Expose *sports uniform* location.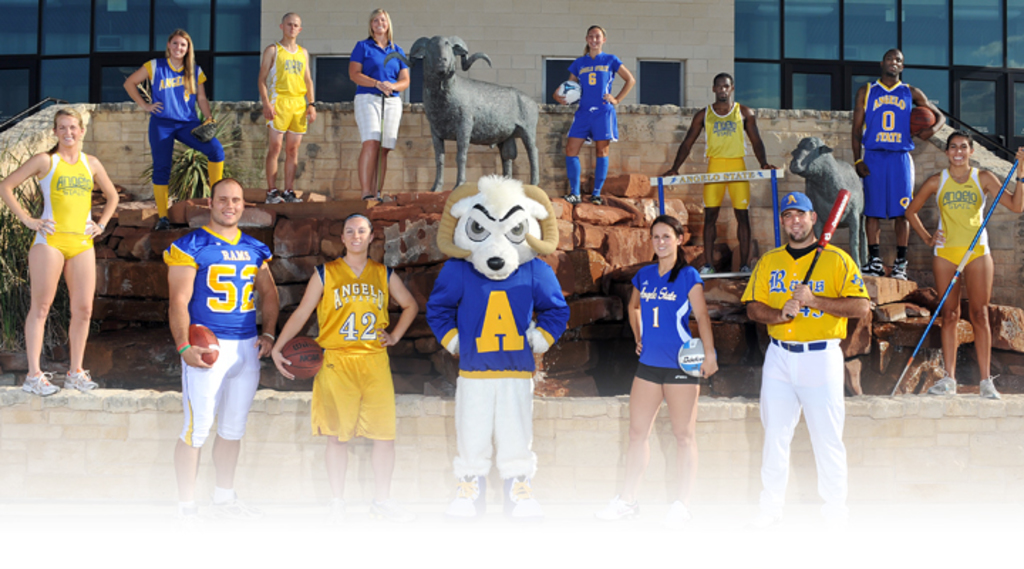
Exposed at box(166, 223, 267, 521).
